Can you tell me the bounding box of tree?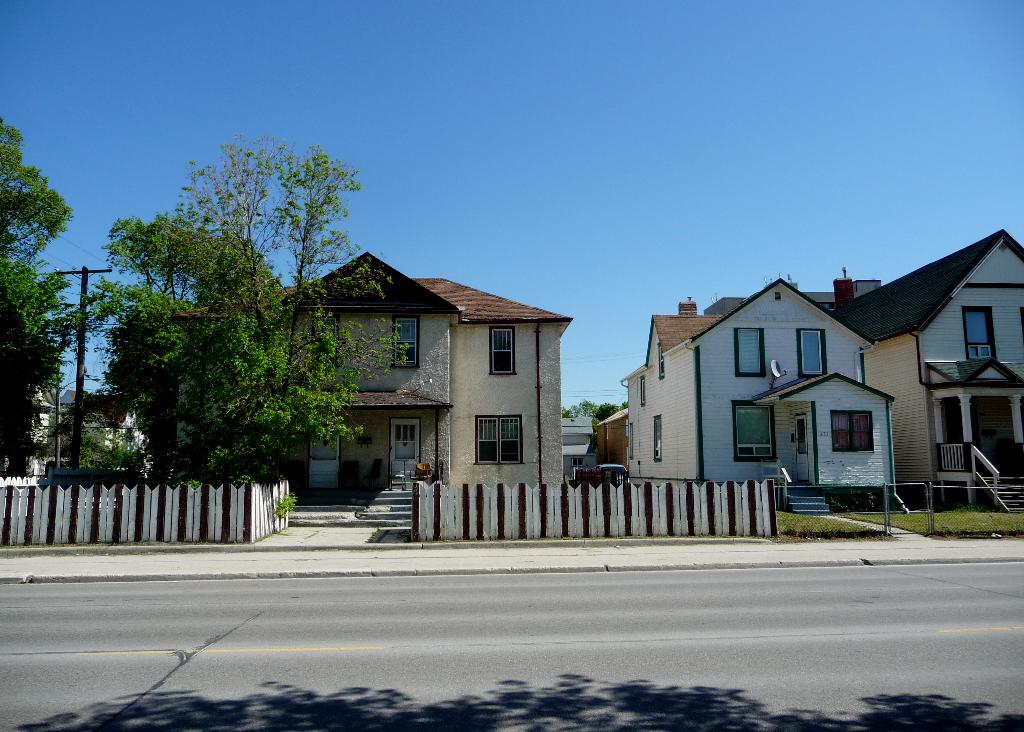
(56, 259, 141, 472).
